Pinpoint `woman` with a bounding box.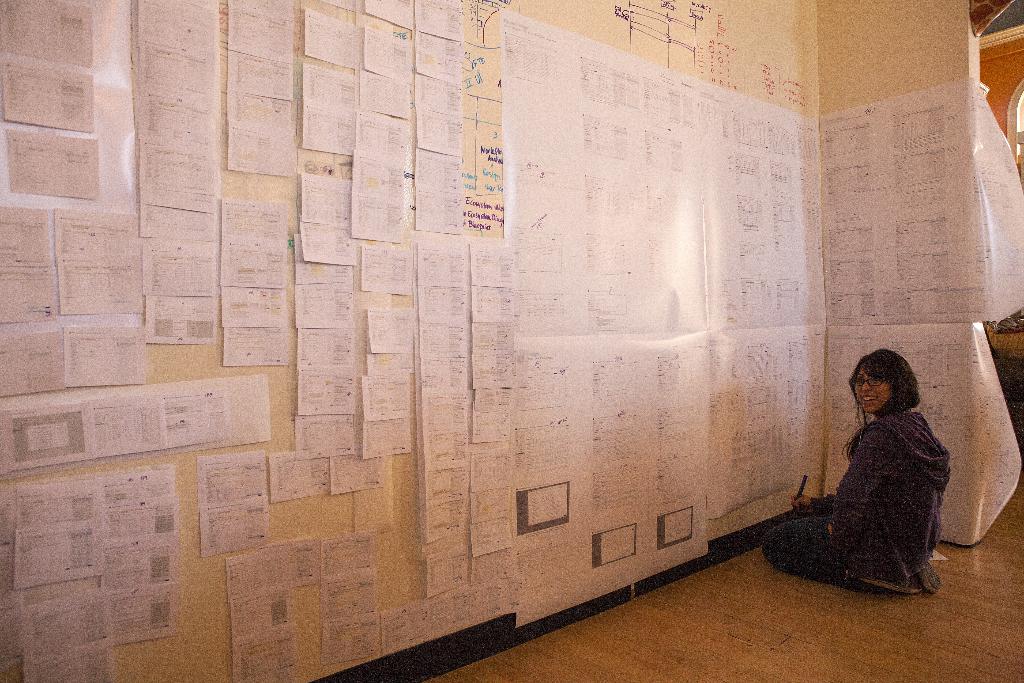
<box>796,331,964,609</box>.
